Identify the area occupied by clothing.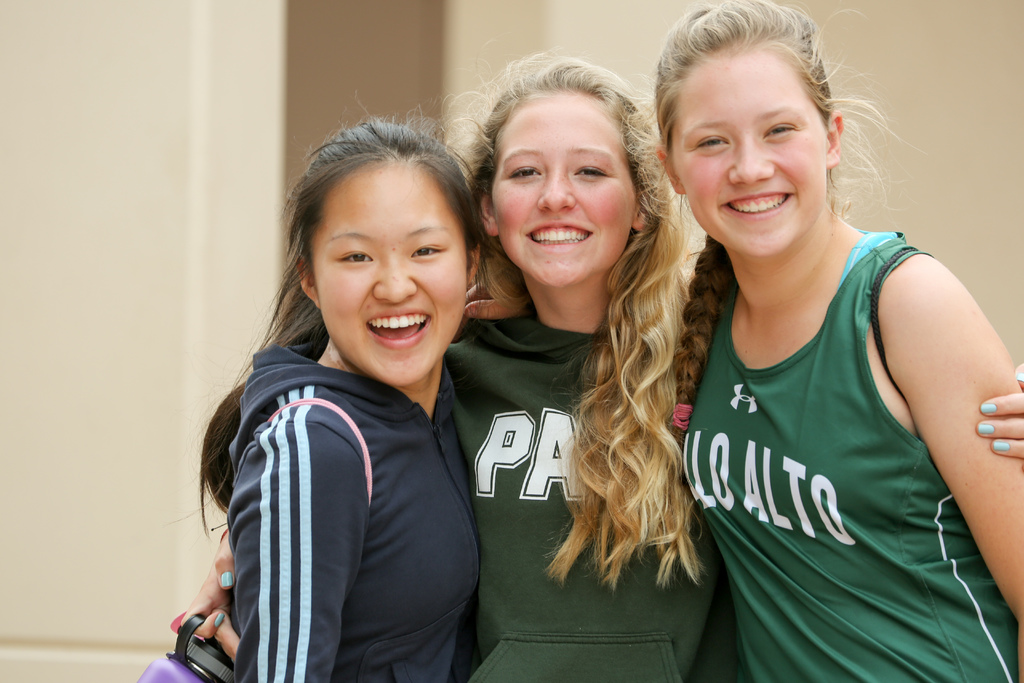
Area: <bbox>445, 283, 754, 682</bbox>.
